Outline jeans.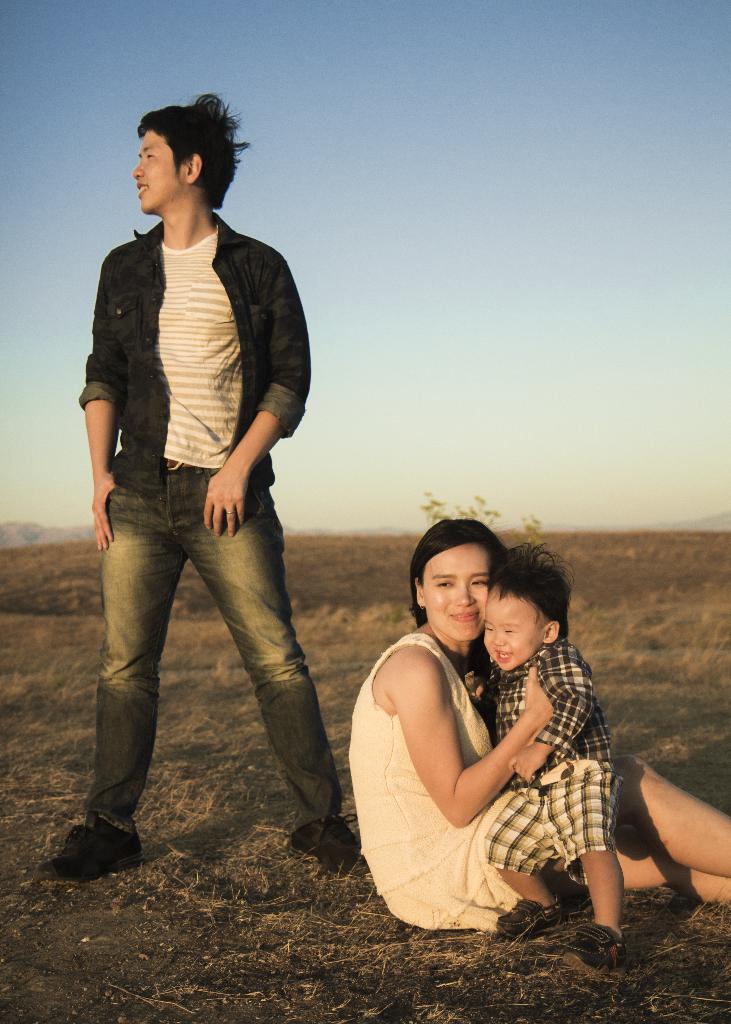
Outline: rect(78, 460, 335, 863).
